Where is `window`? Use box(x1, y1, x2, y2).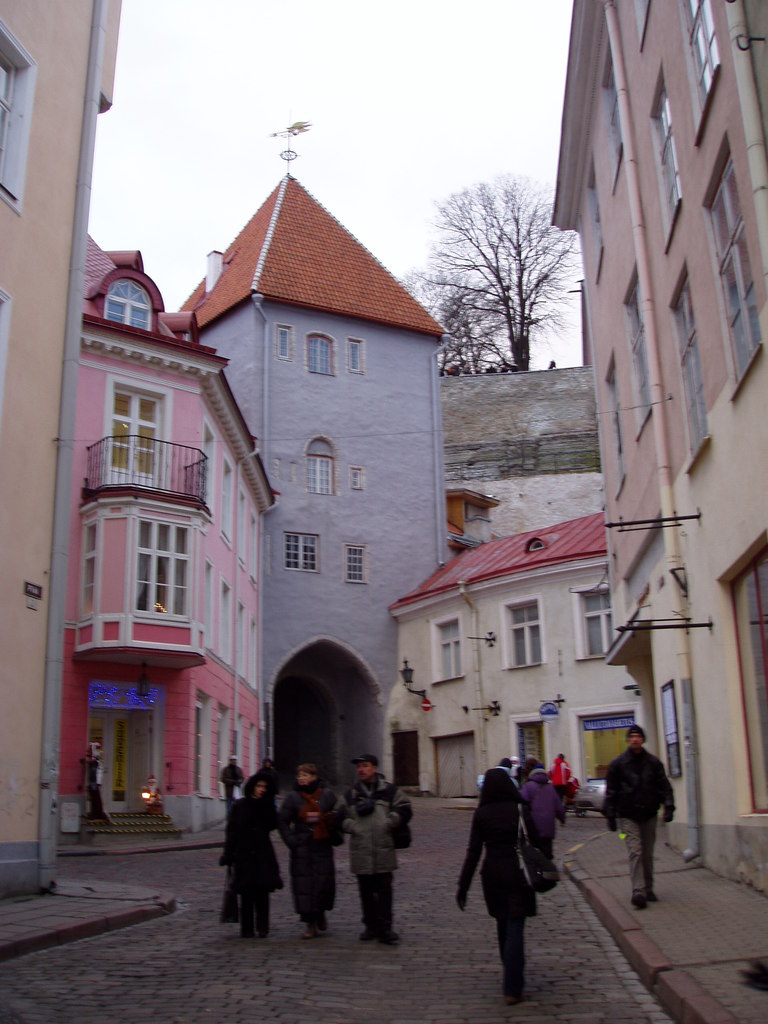
box(81, 516, 93, 620).
